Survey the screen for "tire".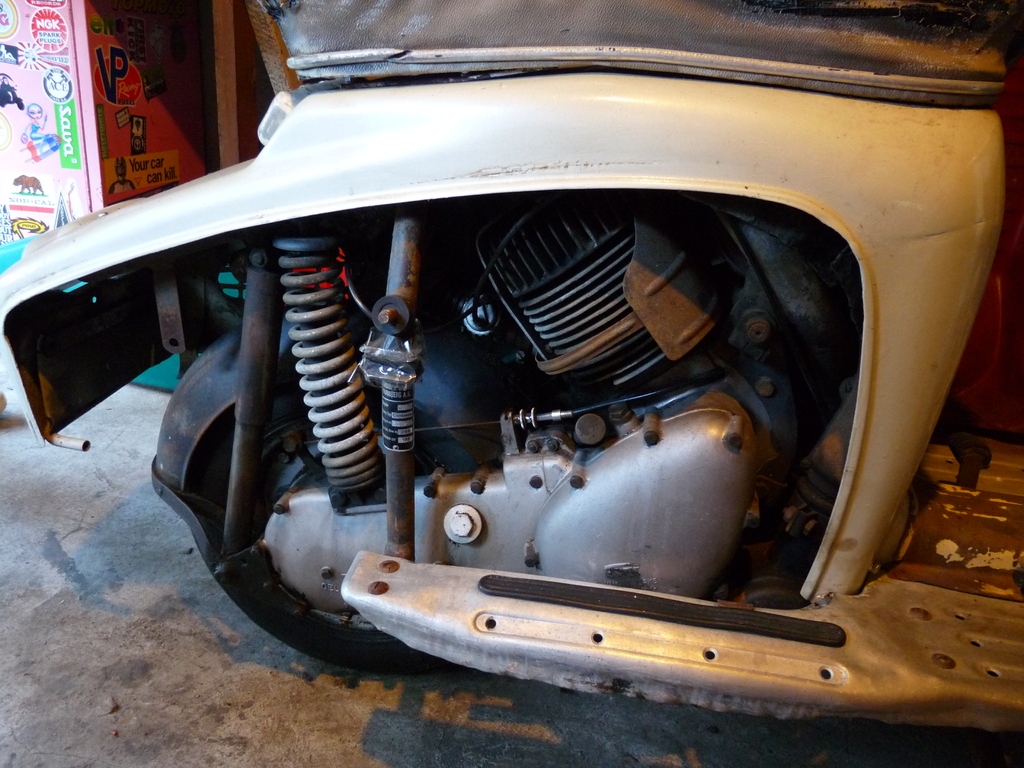
Survey found: [x1=191, y1=381, x2=489, y2=675].
